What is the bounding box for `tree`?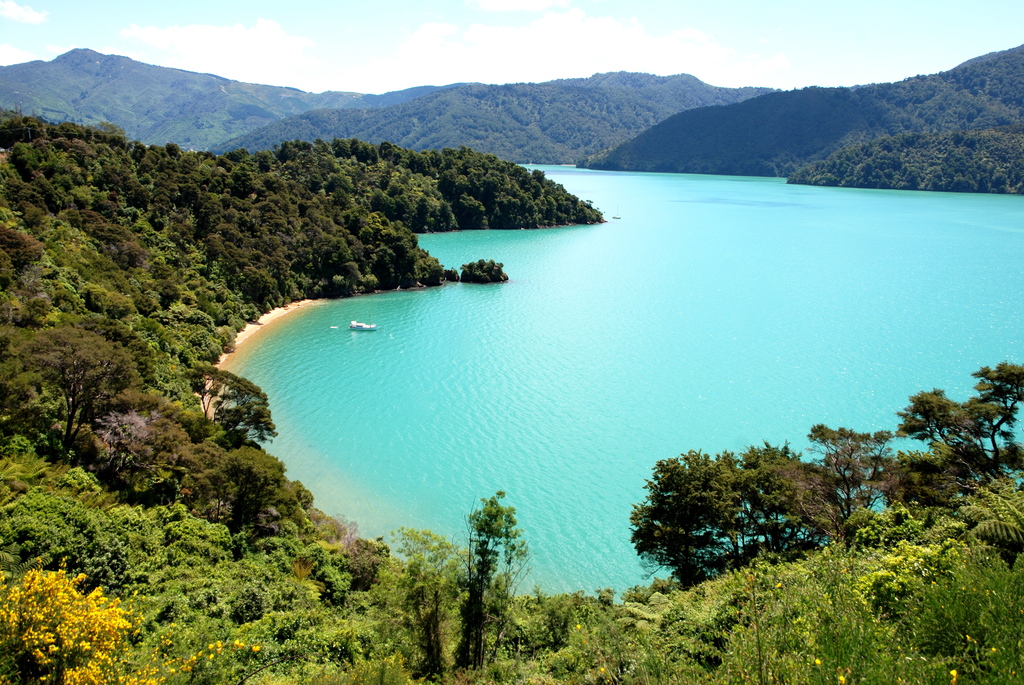
[left=625, top=450, right=753, bottom=588].
